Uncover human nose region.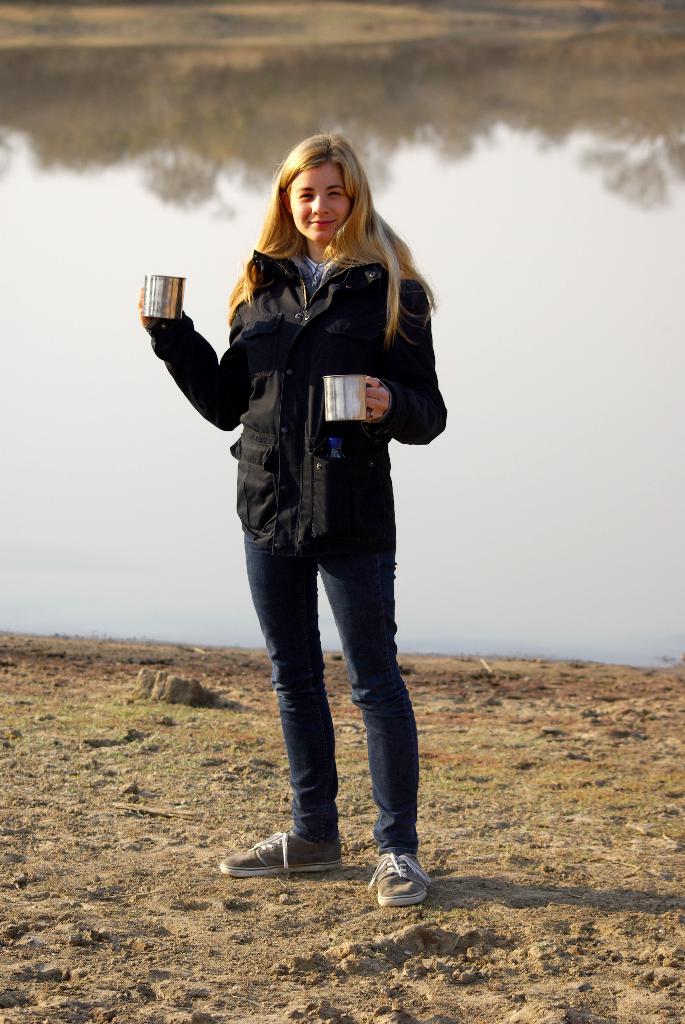
Uncovered: [312,196,331,218].
